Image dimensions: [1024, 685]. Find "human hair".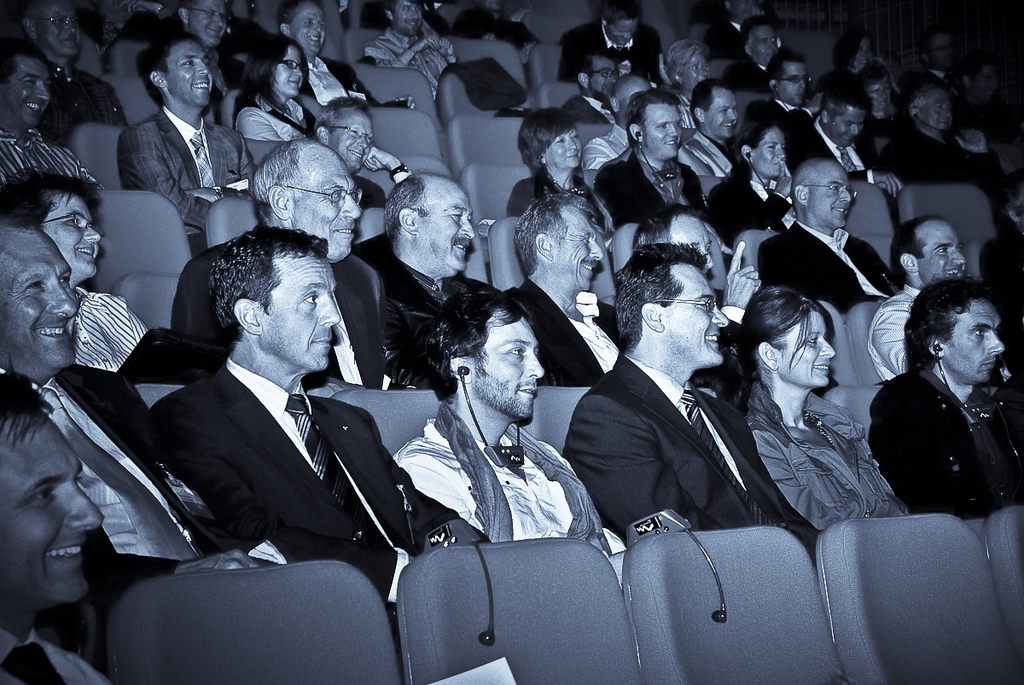
(left=739, top=13, right=773, bottom=44).
